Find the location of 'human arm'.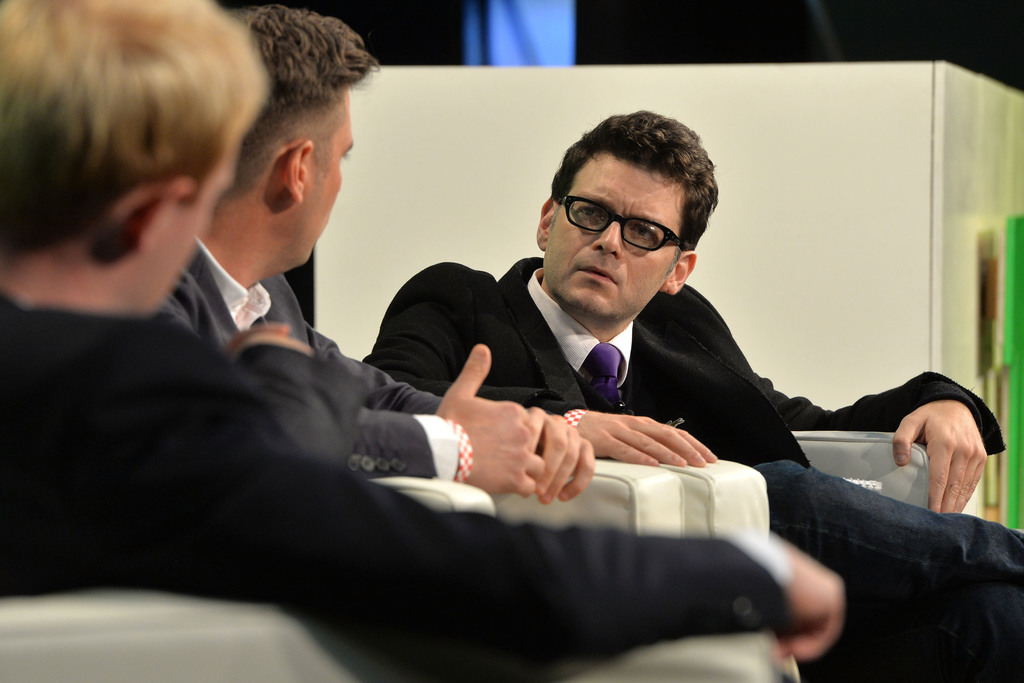
Location: <bbox>712, 300, 1007, 517</bbox>.
